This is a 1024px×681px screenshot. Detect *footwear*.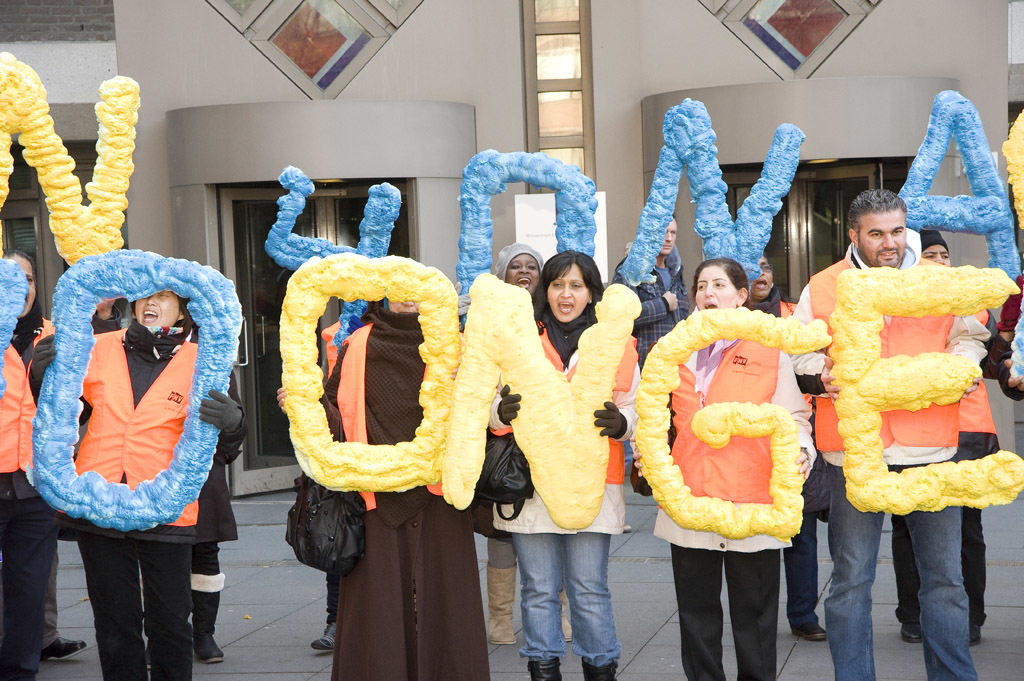
[489,563,520,647].
